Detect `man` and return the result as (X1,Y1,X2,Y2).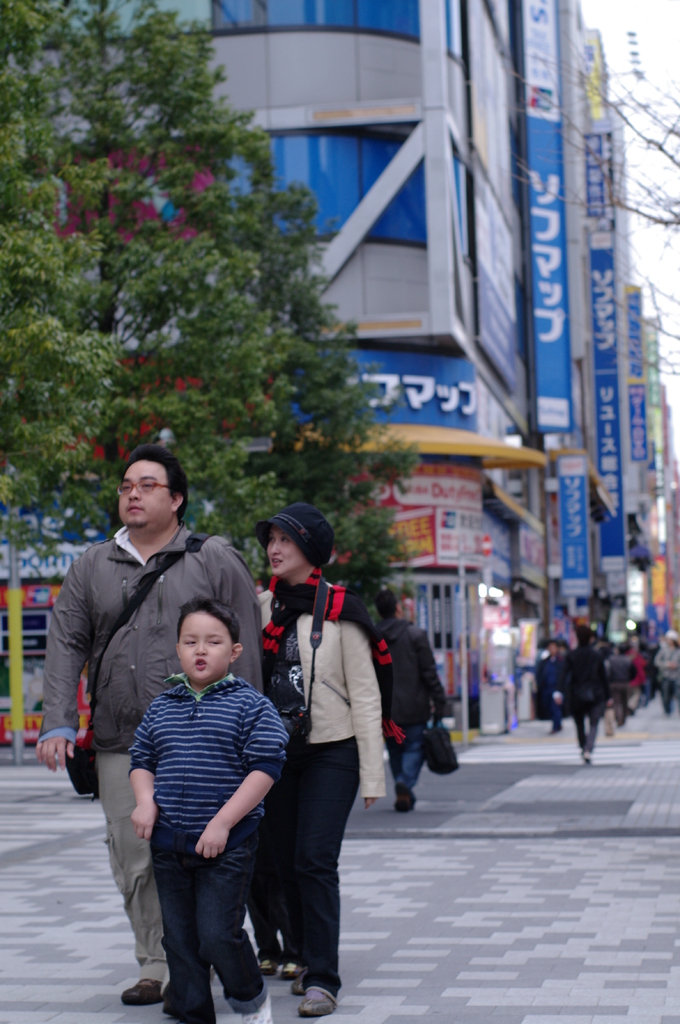
(365,587,458,815).
